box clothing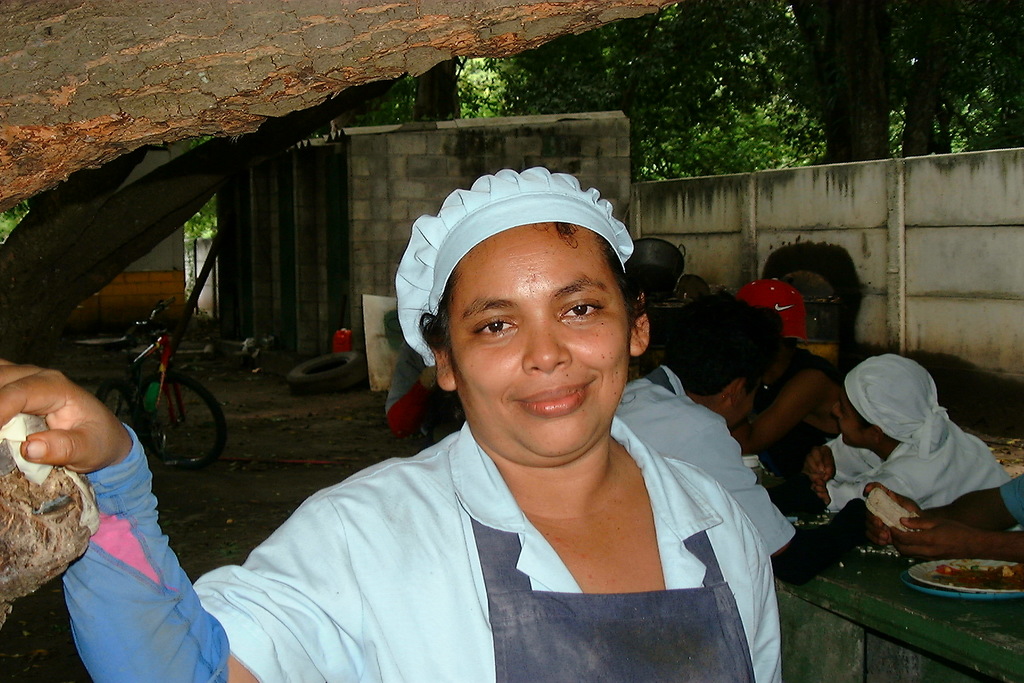
box=[59, 421, 778, 682]
